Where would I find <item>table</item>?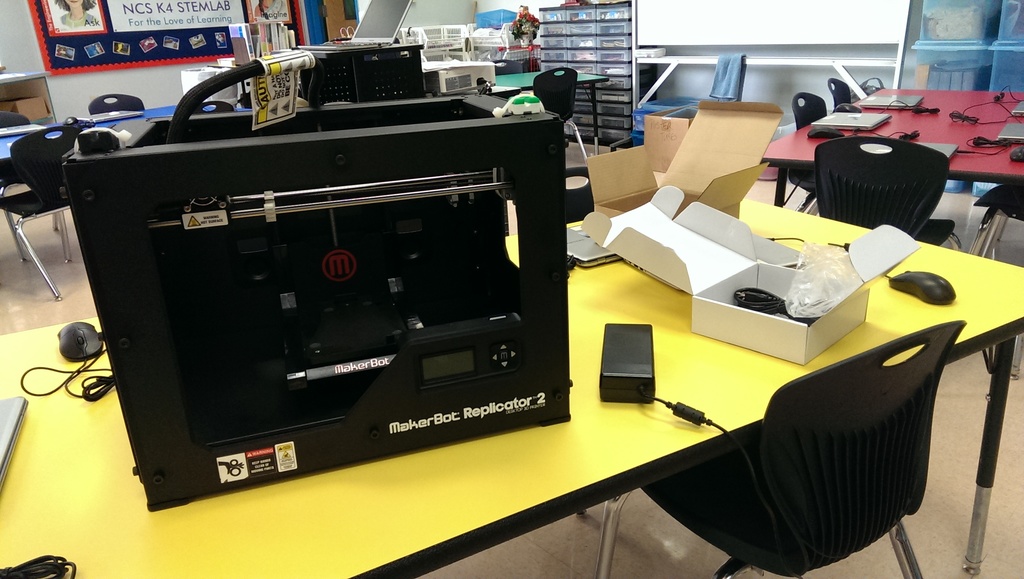
At pyautogui.locateOnScreen(0, 192, 1023, 578).
